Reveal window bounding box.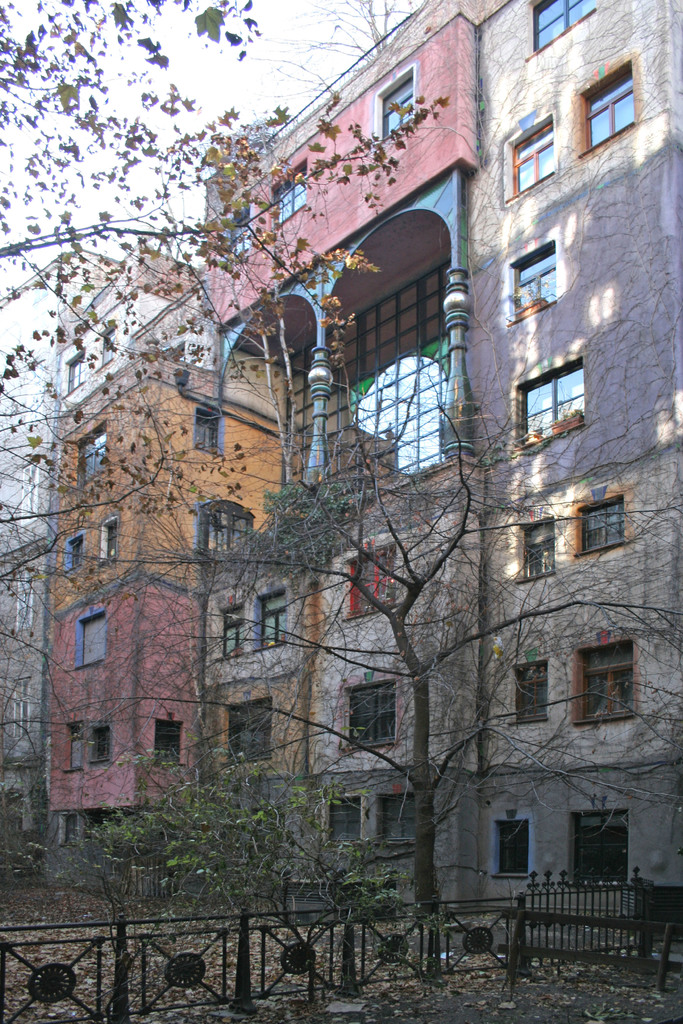
Revealed: bbox=[527, 0, 600, 48].
